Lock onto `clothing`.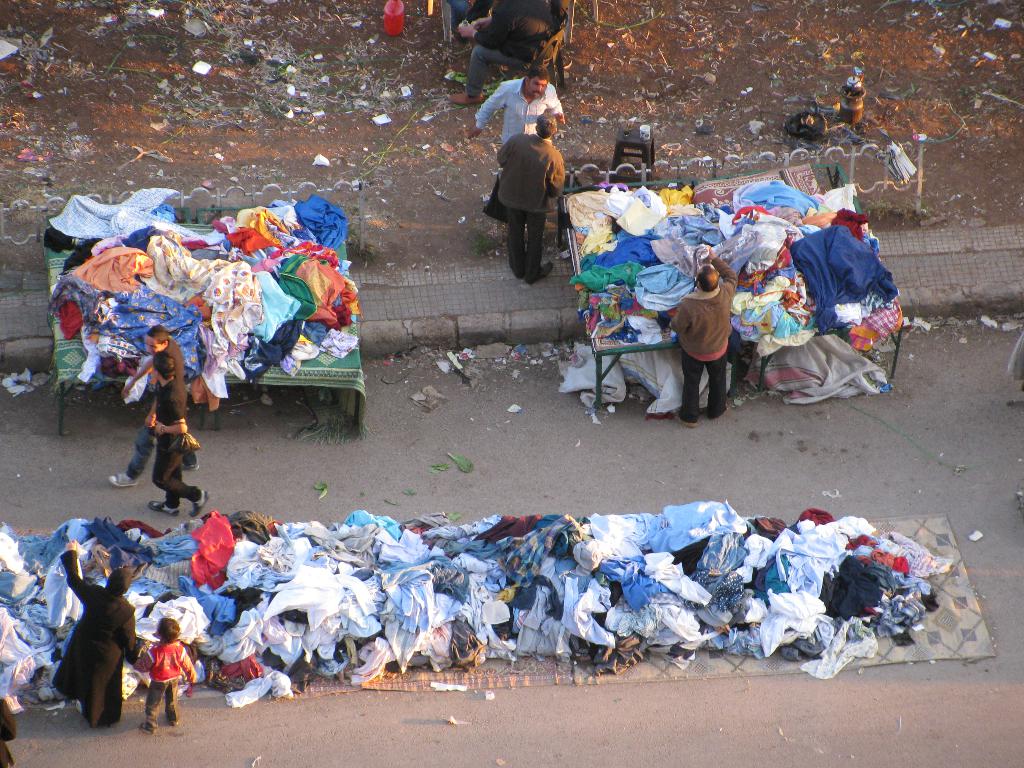
Locked: 466, 0, 568, 90.
